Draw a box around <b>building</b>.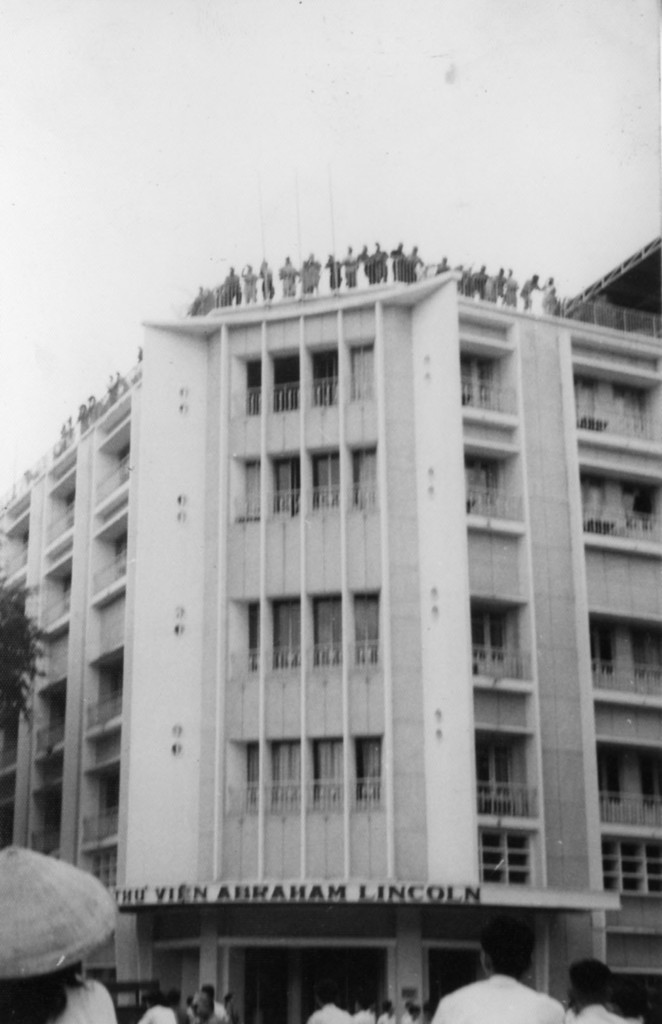
BBox(0, 234, 661, 1023).
